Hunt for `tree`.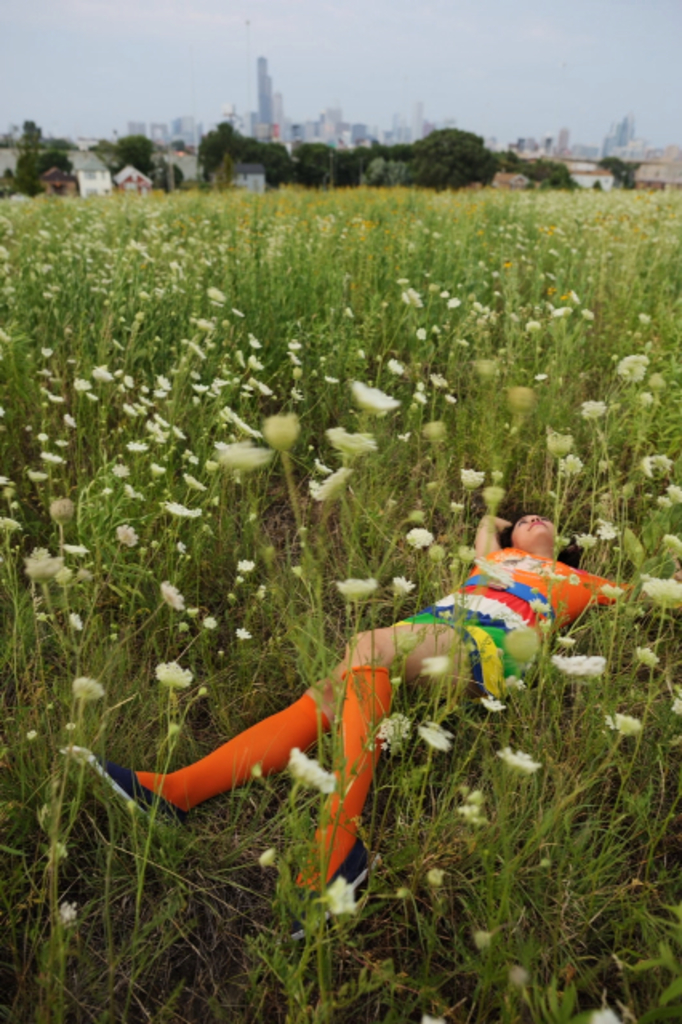
Hunted down at BBox(296, 131, 501, 186).
